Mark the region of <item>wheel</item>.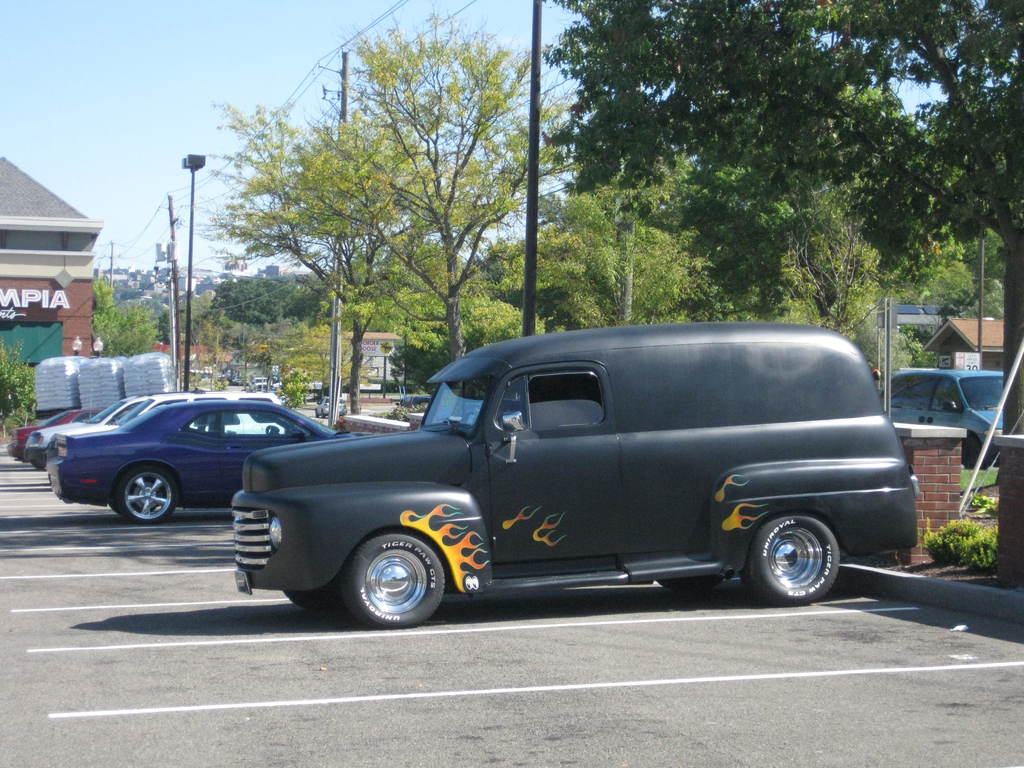
Region: rect(341, 526, 454, 627).
